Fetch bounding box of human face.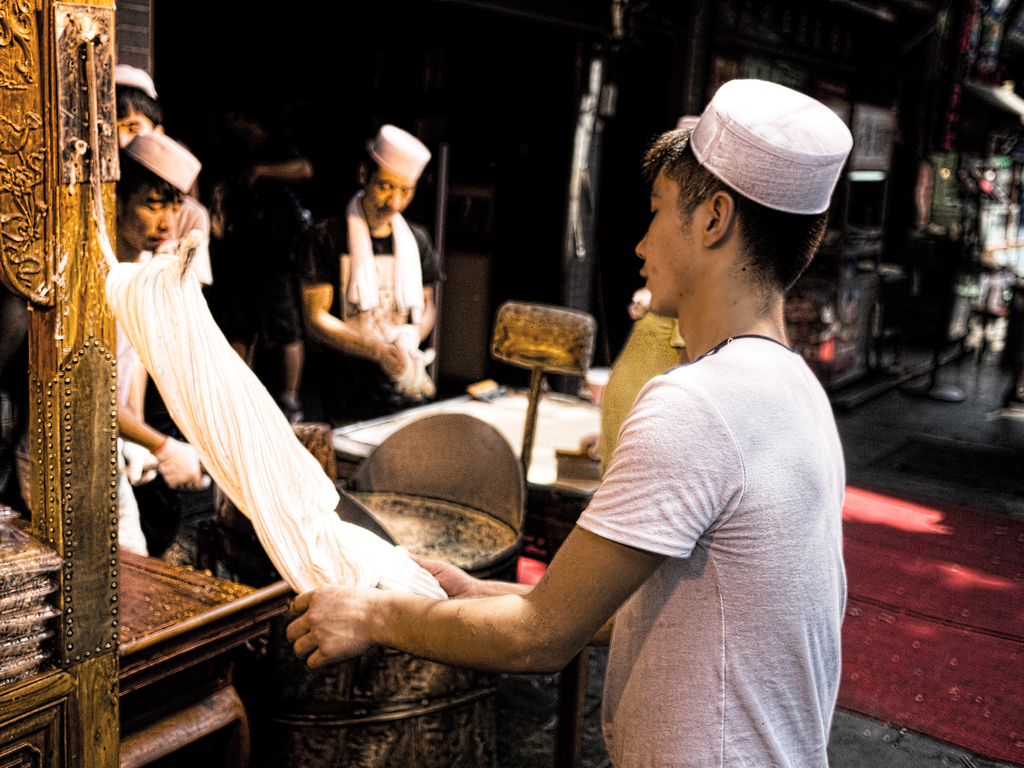
Bbox: l=118, t=184, r=185, b=252.
